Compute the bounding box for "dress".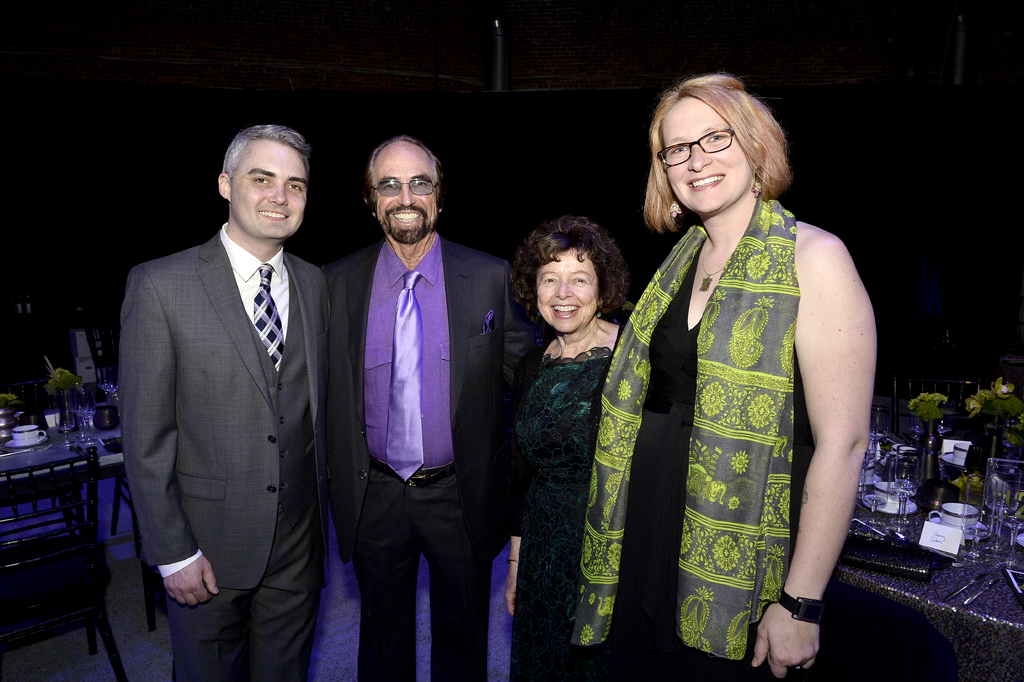
502, 347, 616, 681.
